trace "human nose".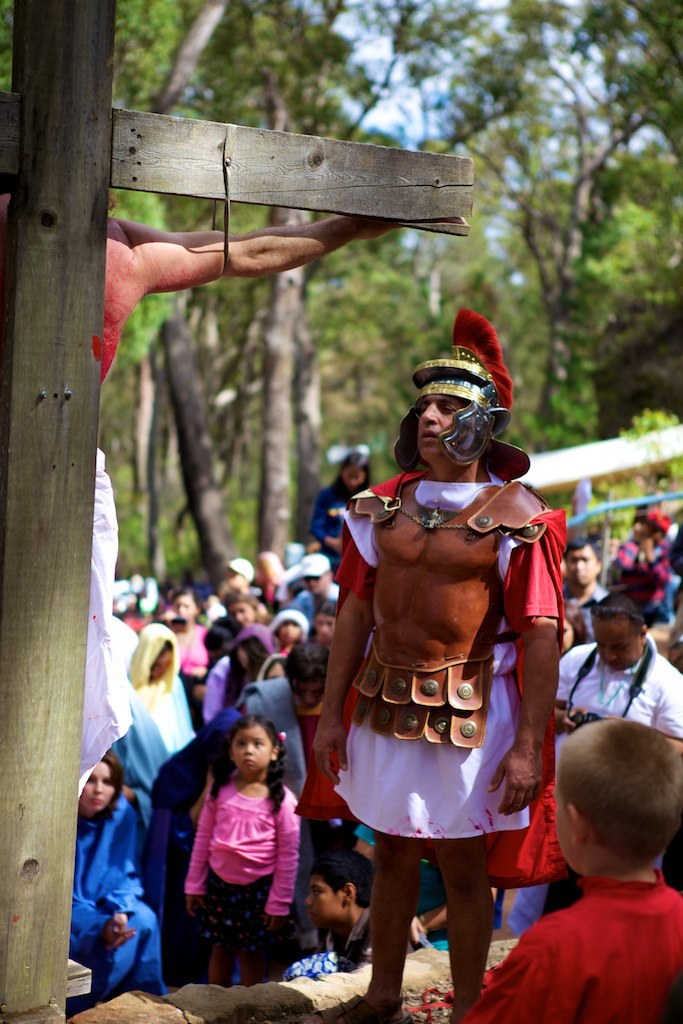
Traced to box=[577, 559, 586, 567].
